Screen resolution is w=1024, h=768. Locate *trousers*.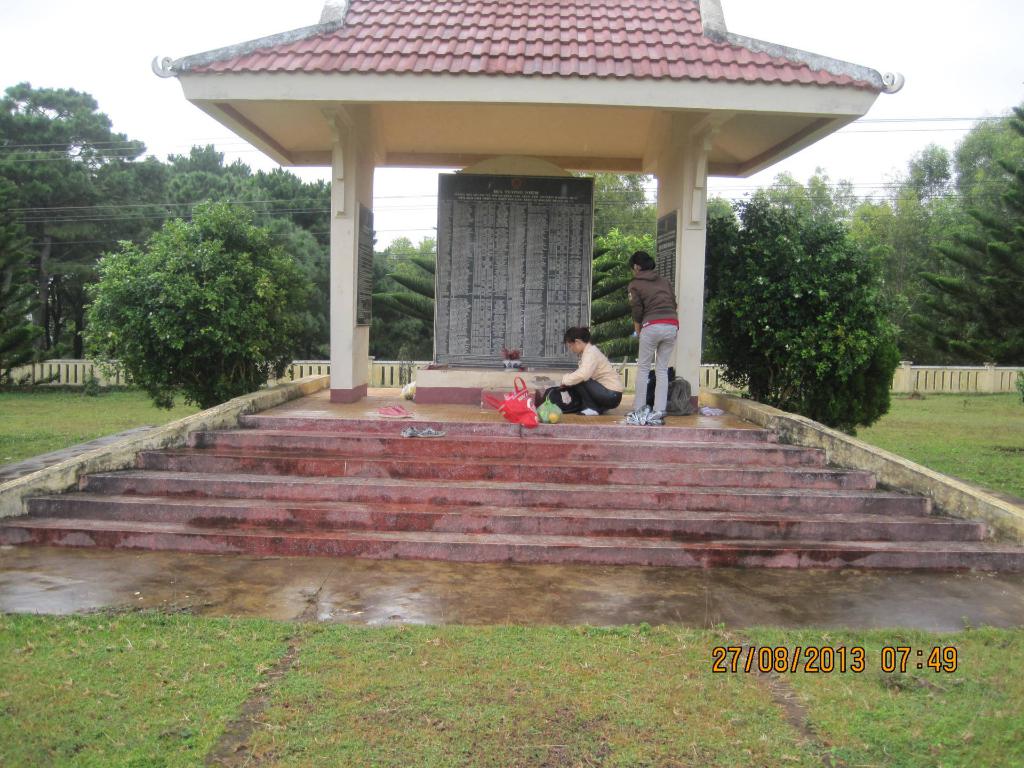
crop(632, 324, 677, 413).
